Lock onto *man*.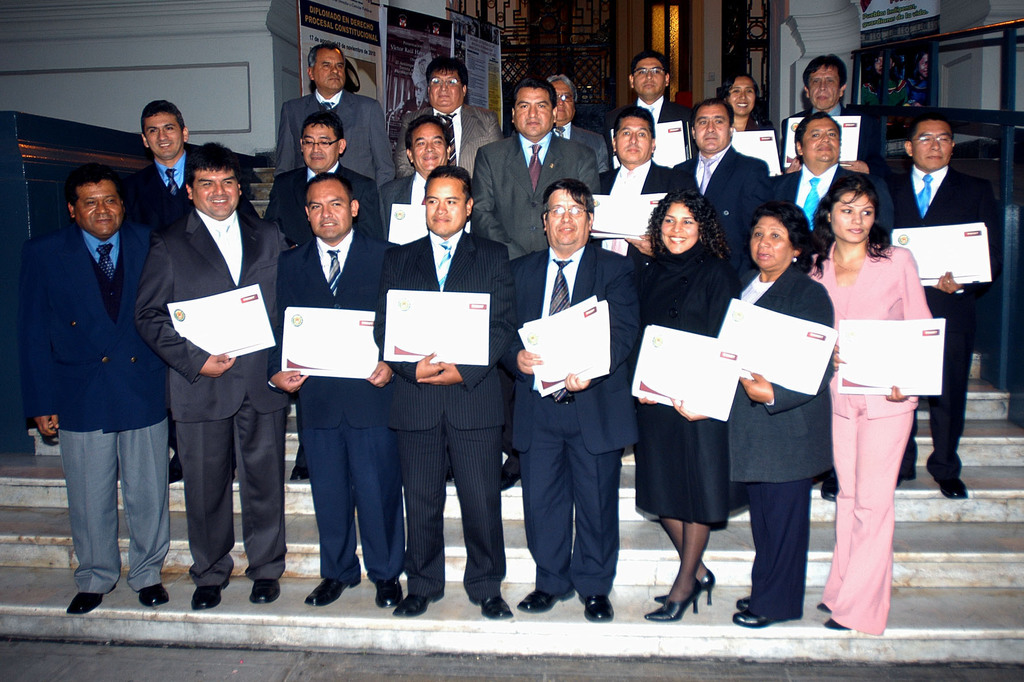
Locked: bbox=(673, 101, 771, 266).
